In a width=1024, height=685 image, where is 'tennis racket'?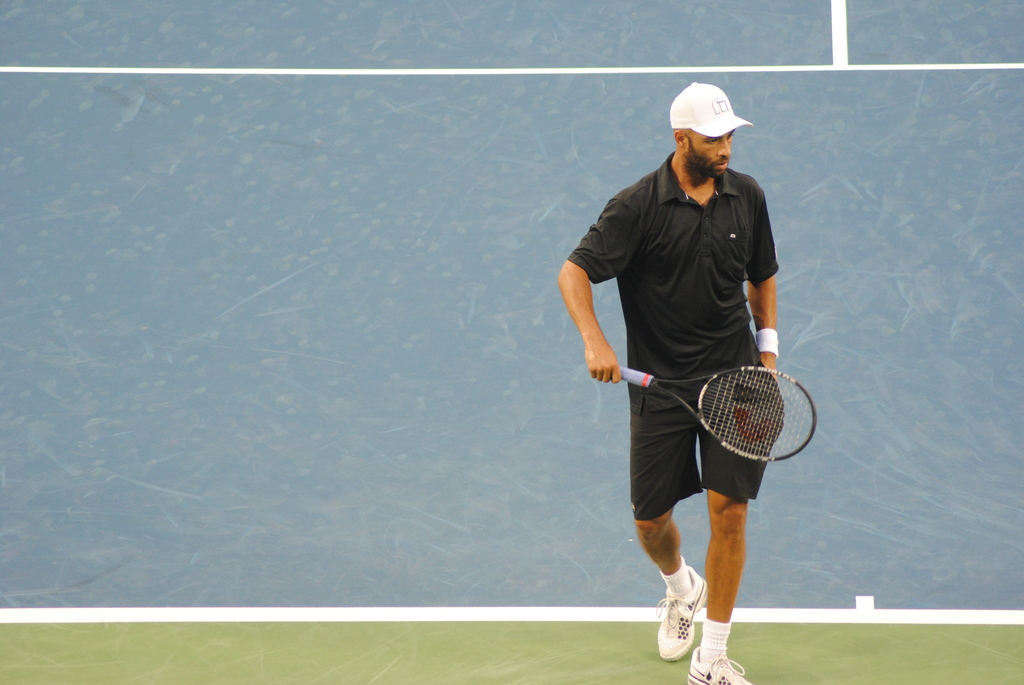
{"left": 618, "top": 363, "right": 819, "bottom": 465}.
